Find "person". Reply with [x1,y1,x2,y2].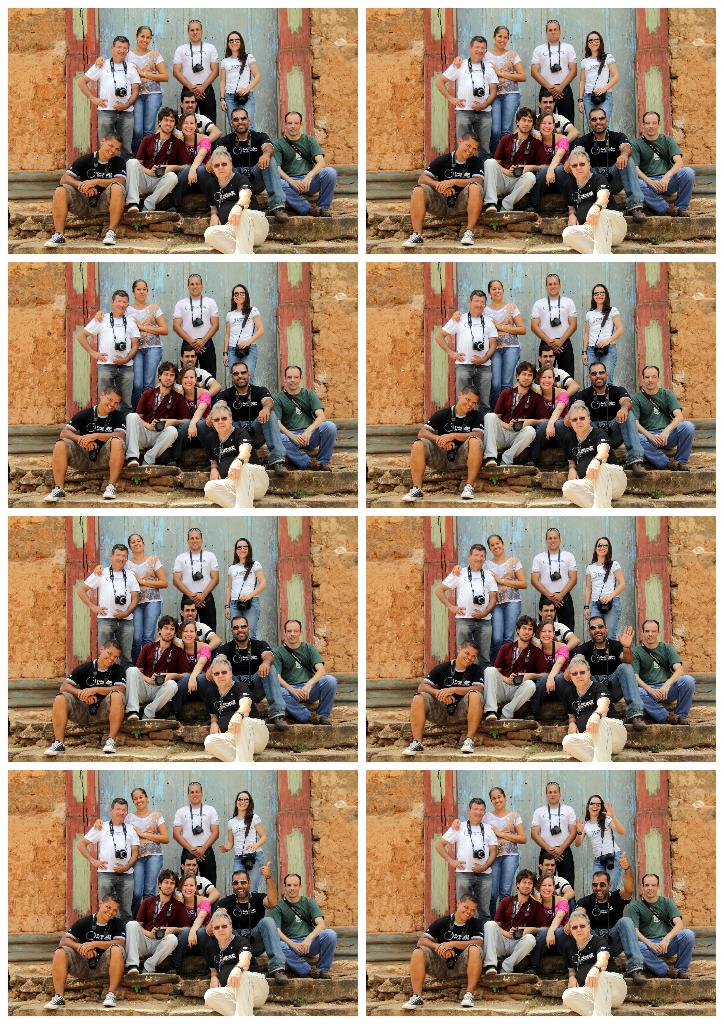
[269,876,341,978].
